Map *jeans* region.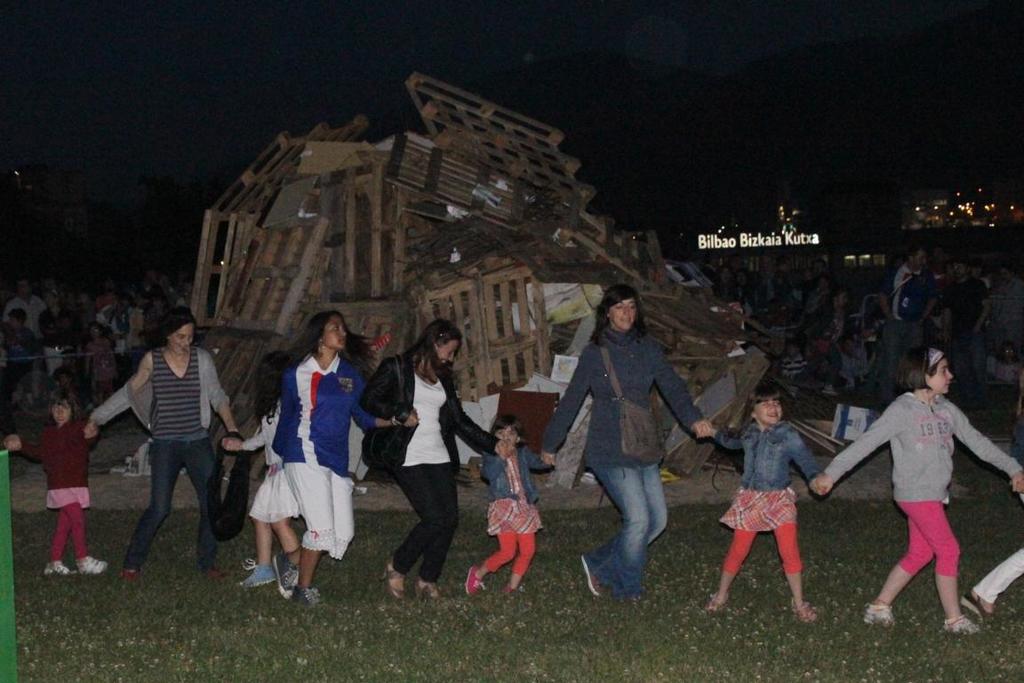
Mapped to <region>392, 470, 462, 588</region>.
